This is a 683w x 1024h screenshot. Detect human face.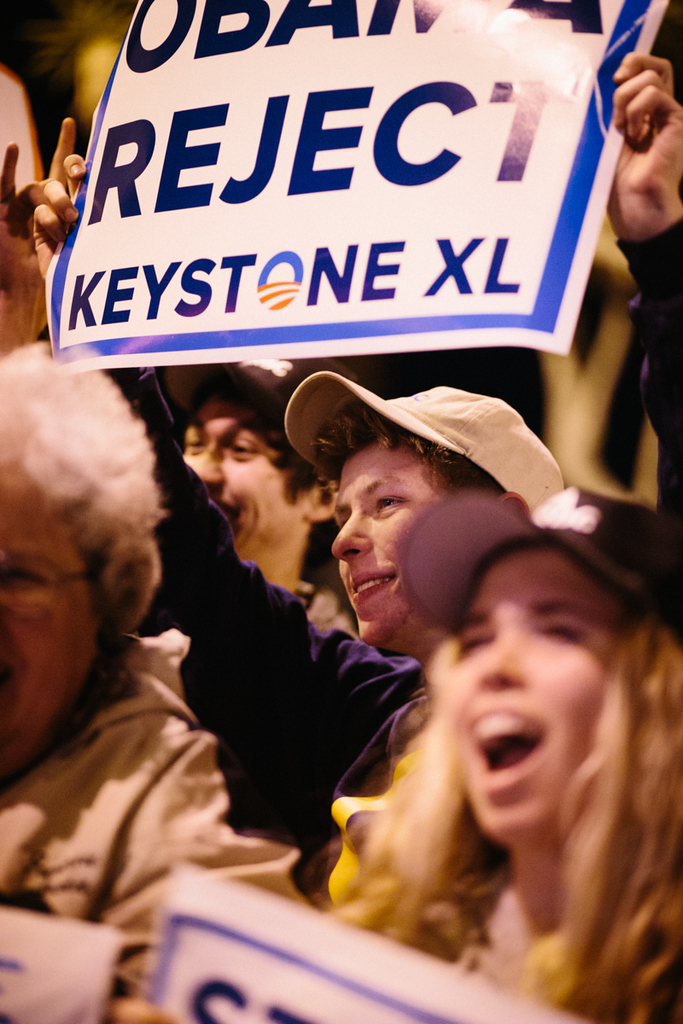
(181, 394, 306, 556).
